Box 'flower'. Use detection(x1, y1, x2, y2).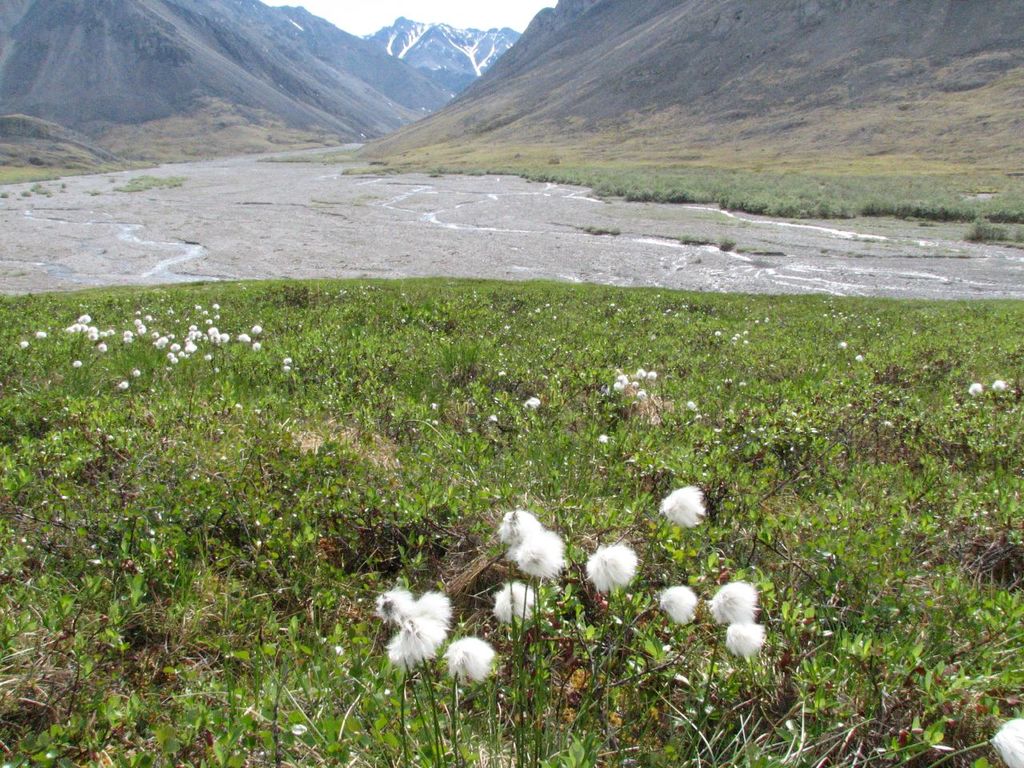
detection(282, 358, 294, 364).
